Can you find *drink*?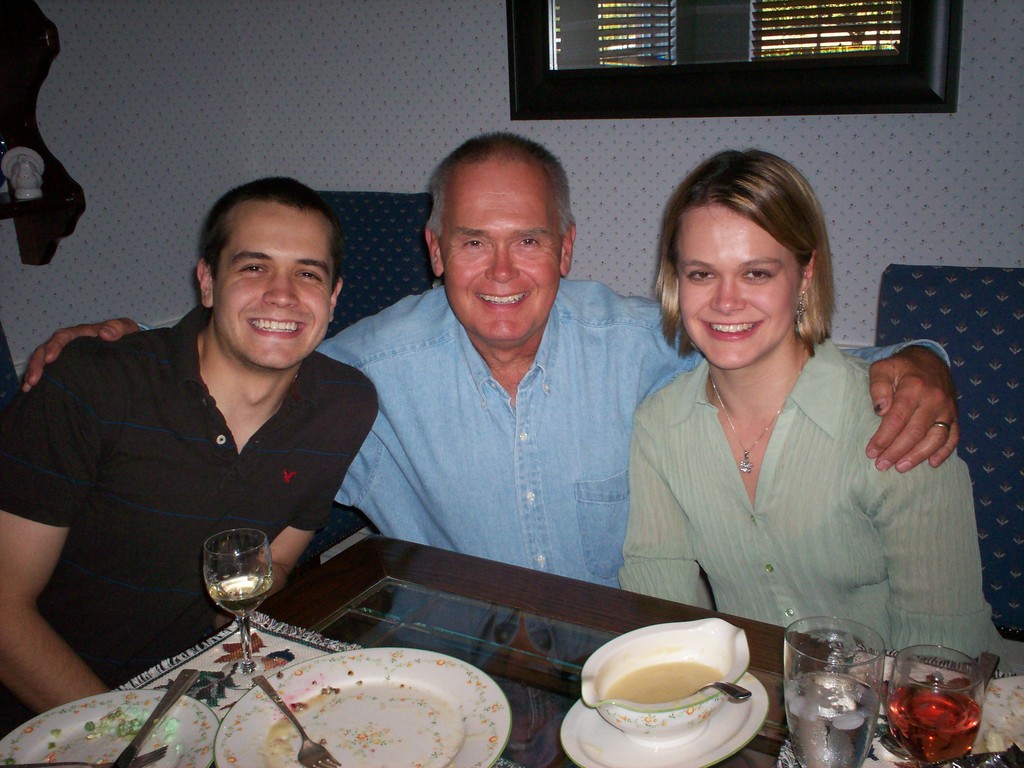
Yes, bounding box: bbox(208, 577, 272, 620).
